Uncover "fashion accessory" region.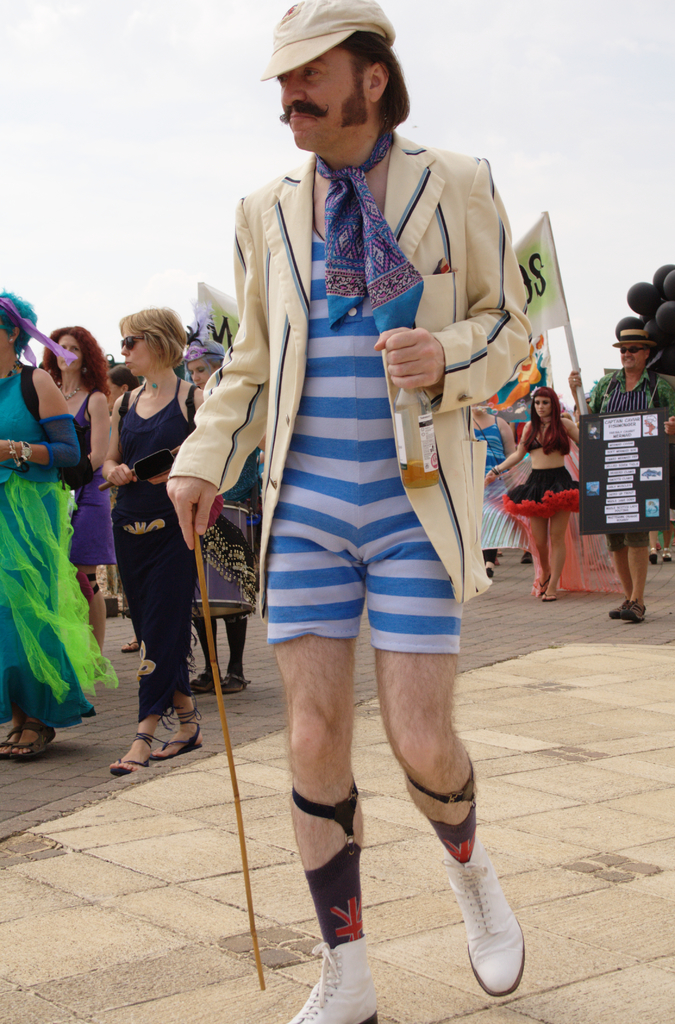
Uncovered: <region>439, 836, 530, 1002</region>.
